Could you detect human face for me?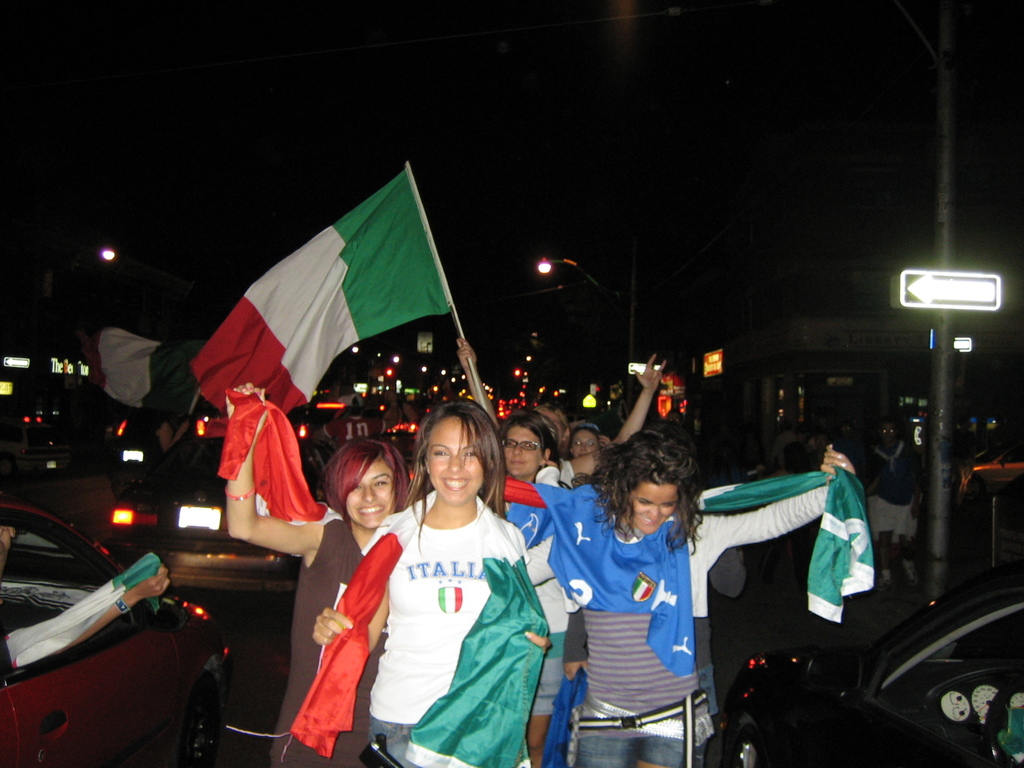
Detection result: {"x1": 571, "y1": 428, "x2": 598, "y2": 456}.
